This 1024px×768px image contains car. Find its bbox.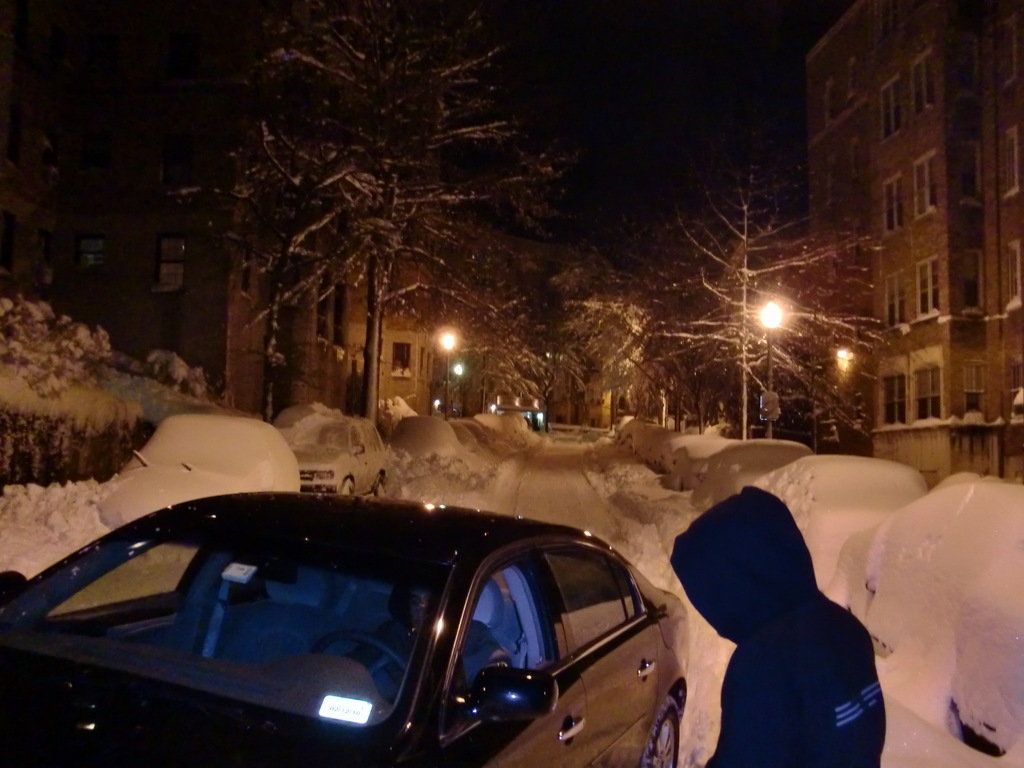
x1=94, y1=416, x2=300, y2=508.
